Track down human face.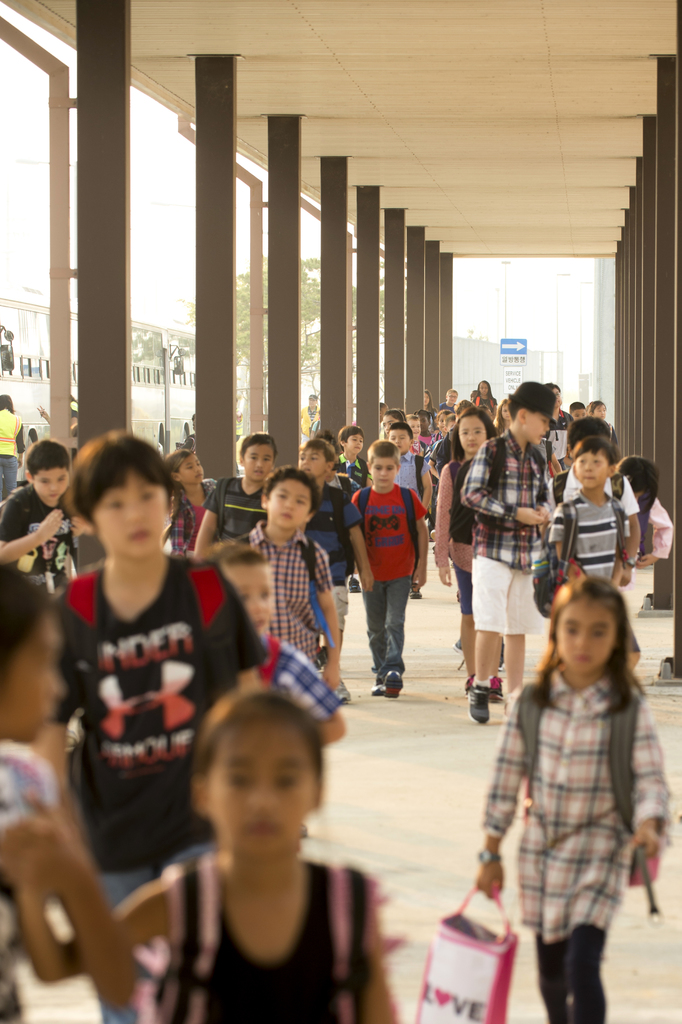
Tracked to (x1=342, y1=428, x2=356, y2=452).
